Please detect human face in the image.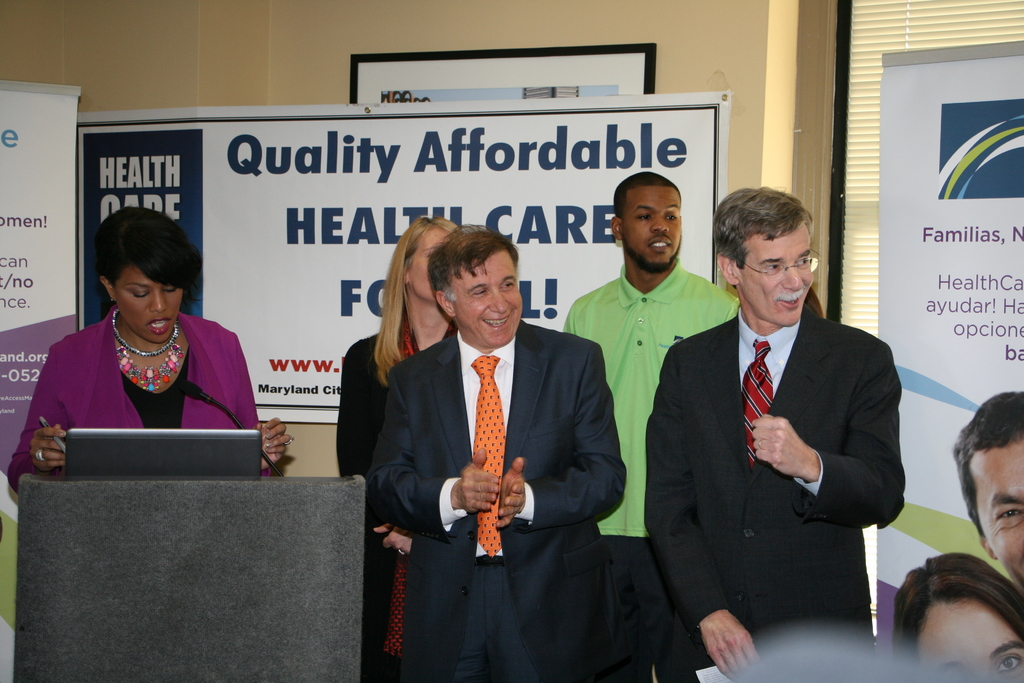
box=[621, 188, 681, 272].
